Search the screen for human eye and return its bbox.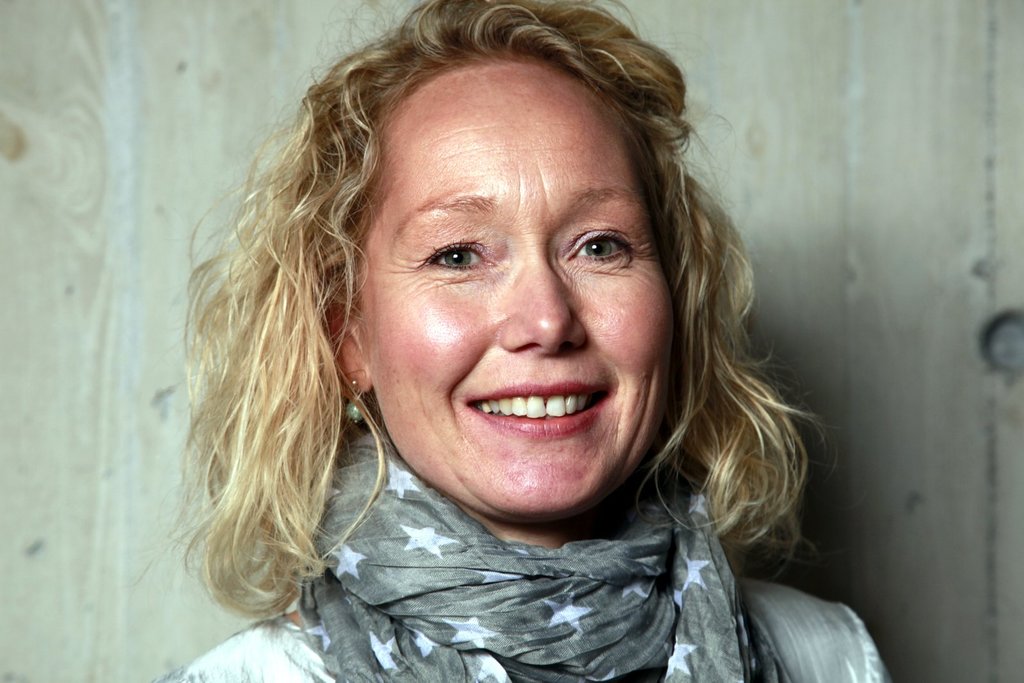
Found: (419, 228, 495, 273).
